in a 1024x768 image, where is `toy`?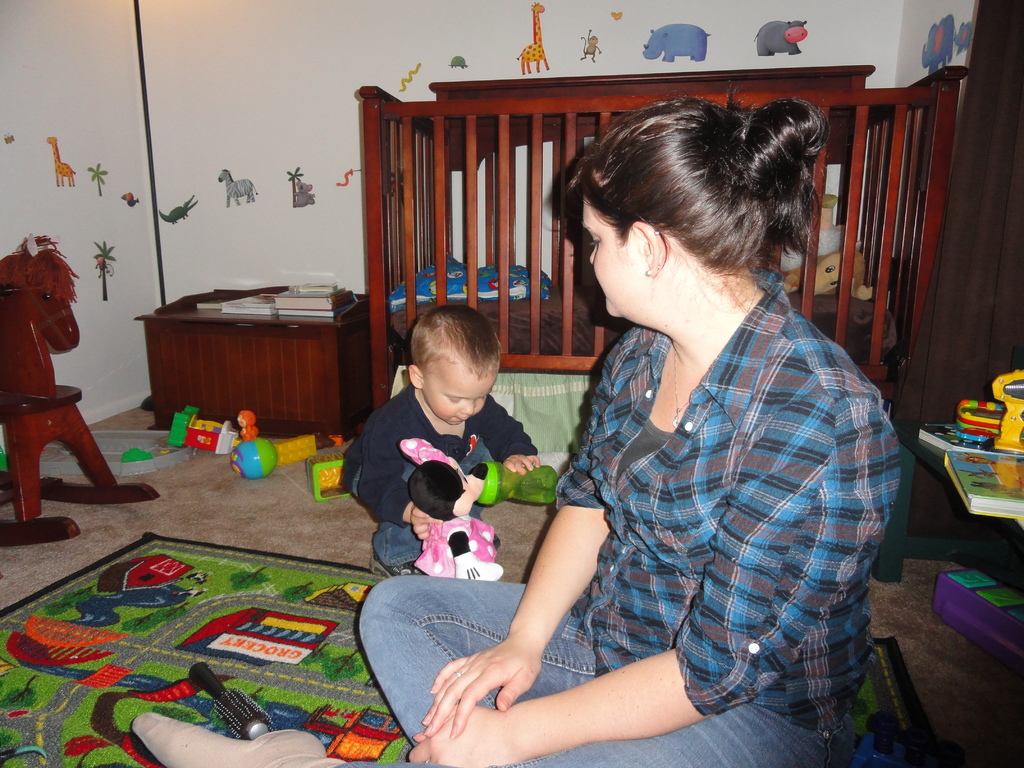
pyautogui.locateOnScreen(240, 411, 261, 443).
